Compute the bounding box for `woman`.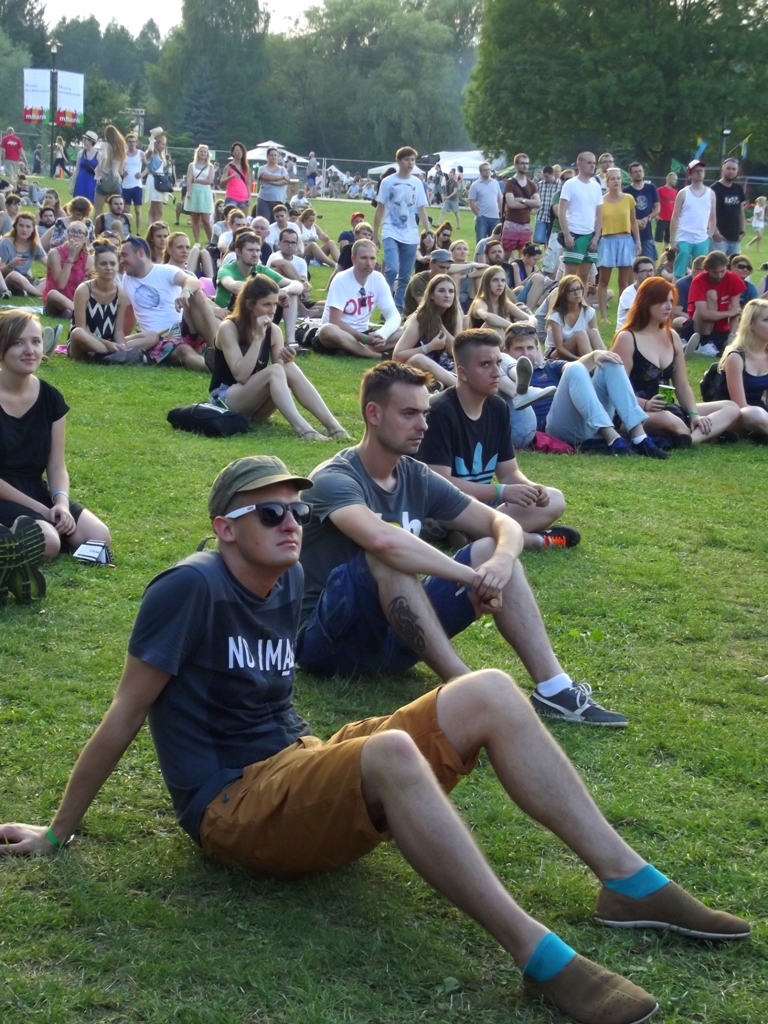
213, 203, 229, 237.
